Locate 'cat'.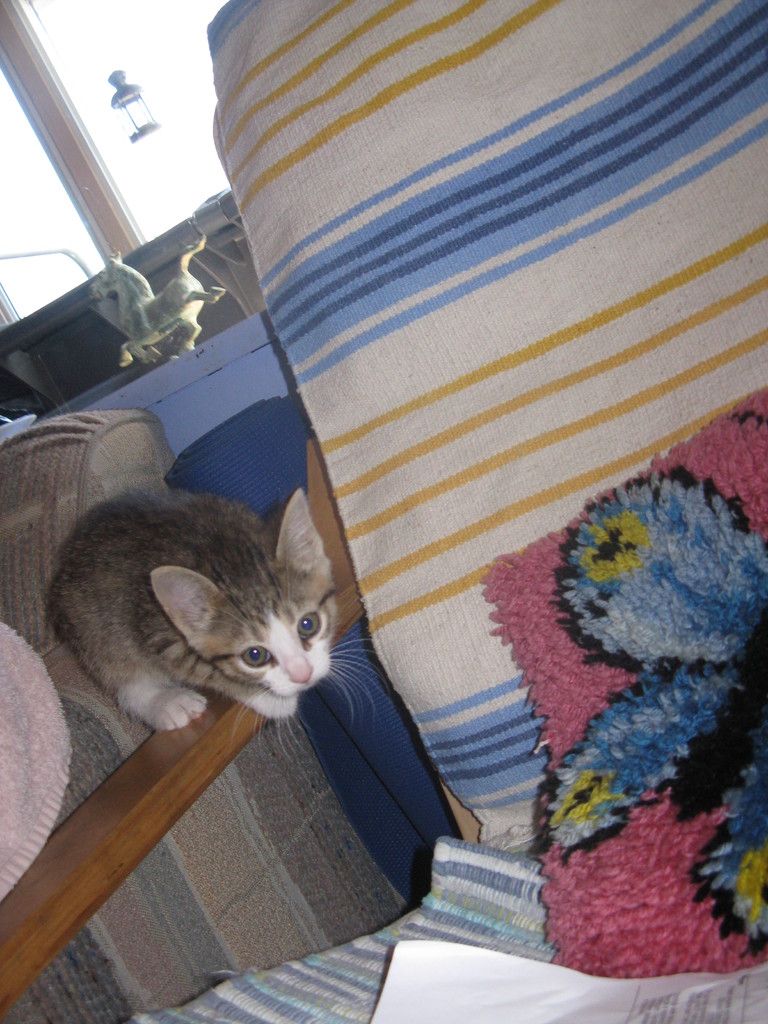
Bounding box: pyautogui.locateOnScreen(41, 483, 386, 767).
